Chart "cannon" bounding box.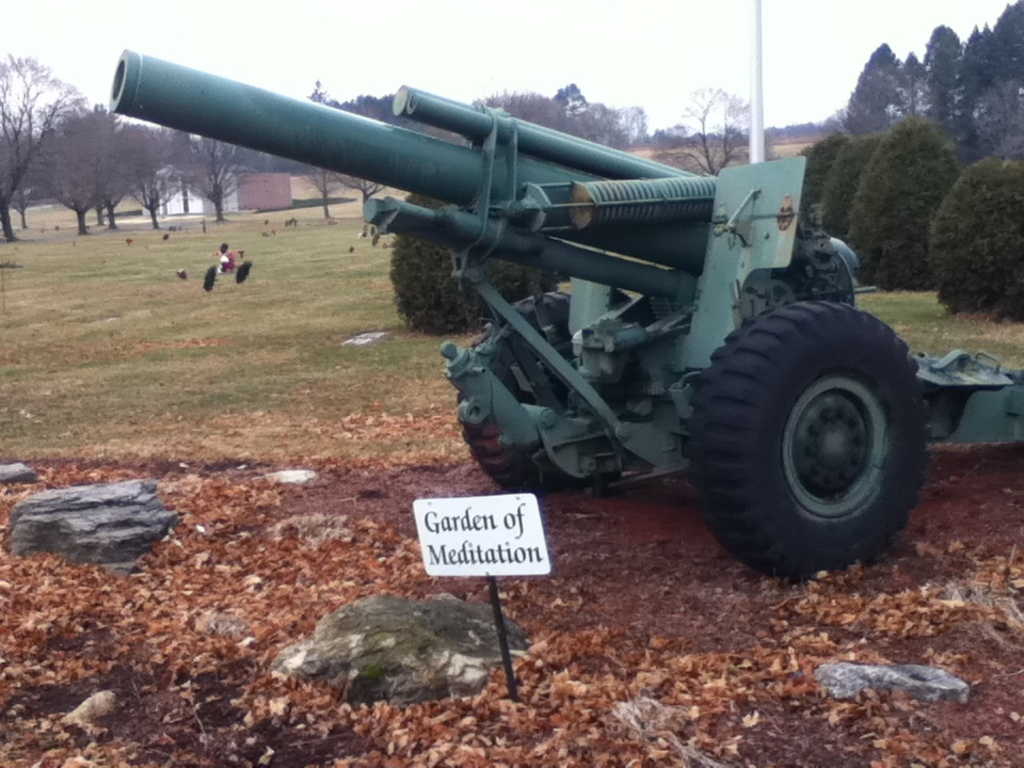
Charted: Rect(101, 50, 1023, 575).
